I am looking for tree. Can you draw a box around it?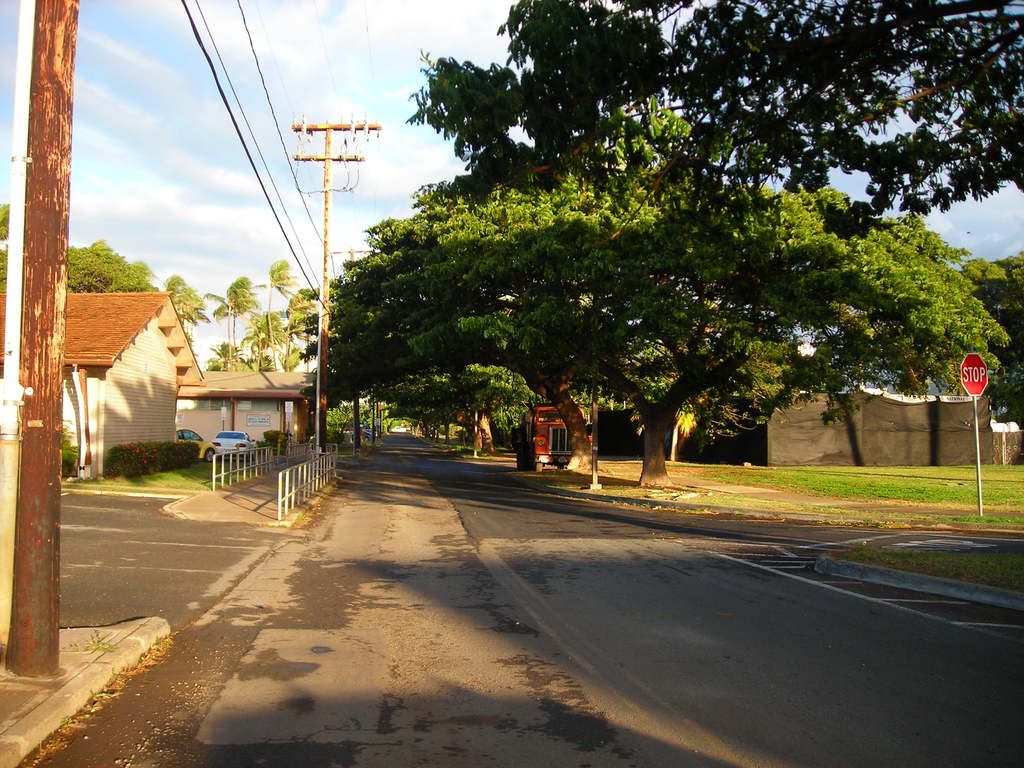
Sure, the bounding box is box=[960, 244, 1023, 423].
